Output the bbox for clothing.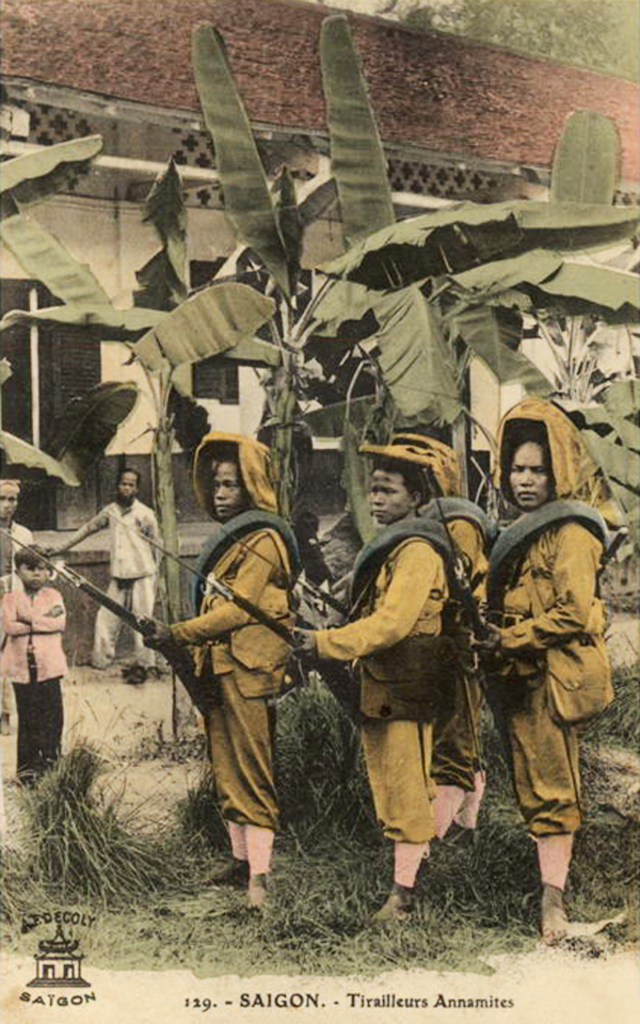
x1=319, y1=447, x2=452, y2=834.
